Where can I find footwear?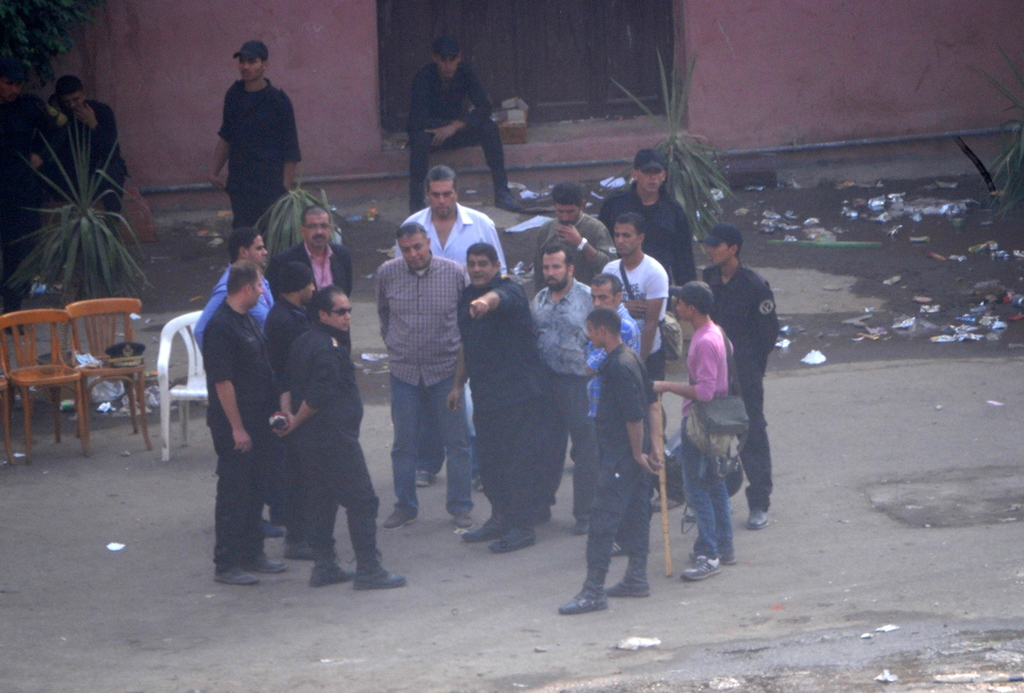
You can find it at locate(678, 551, 724, 587).
